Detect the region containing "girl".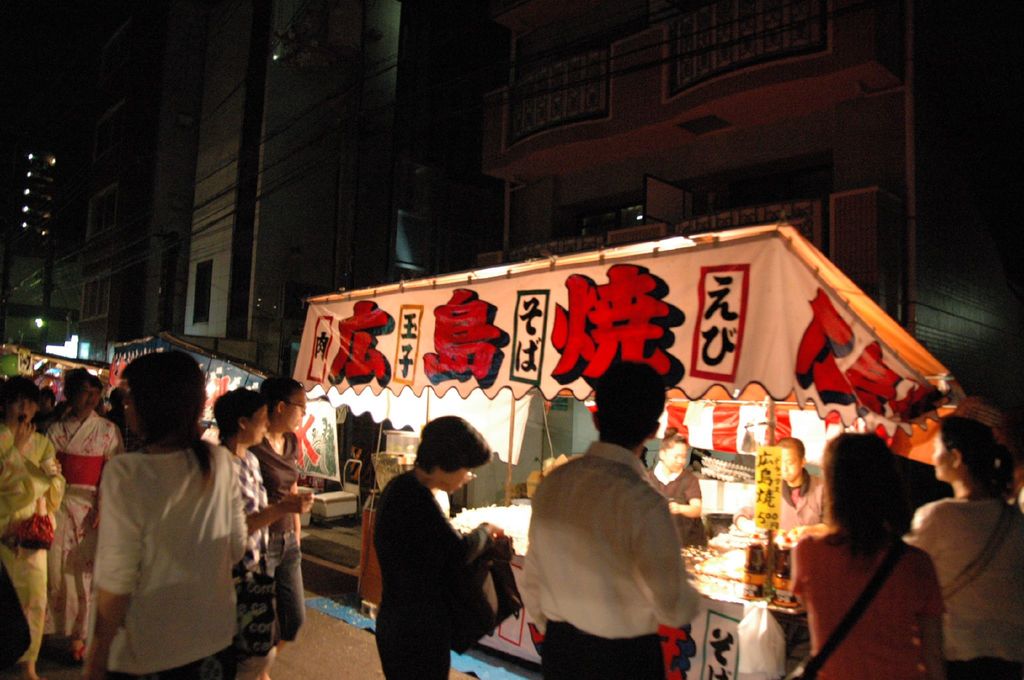
locate(899, 421, 1023, 679).
